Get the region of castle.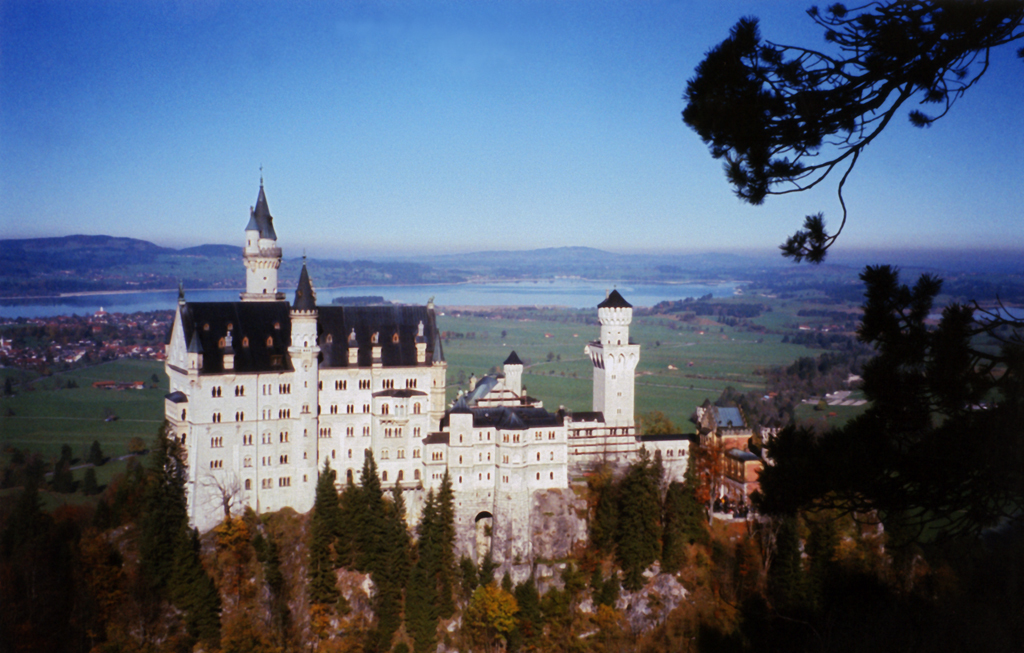
<box>177,152,645,563</box>.
